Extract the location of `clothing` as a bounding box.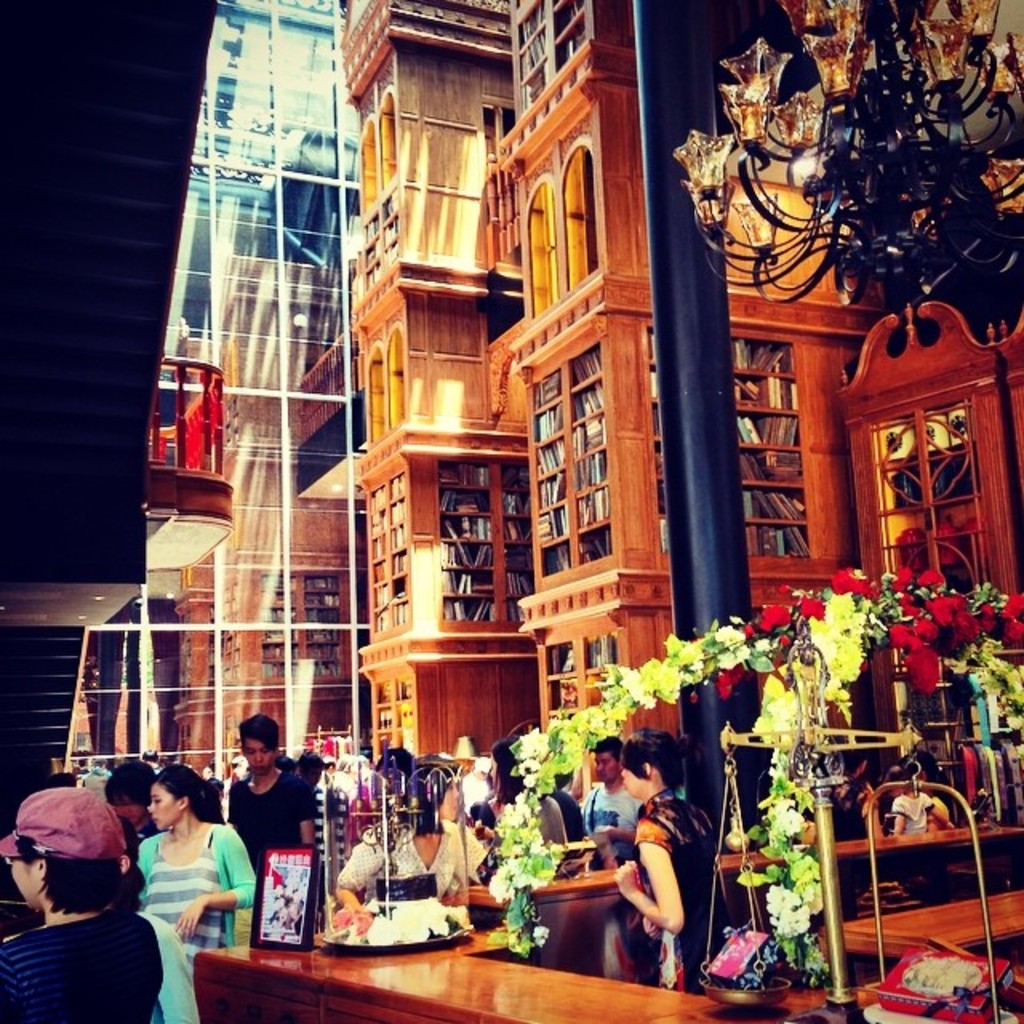
(left=0, top=904, right=195, bottom=1022).
